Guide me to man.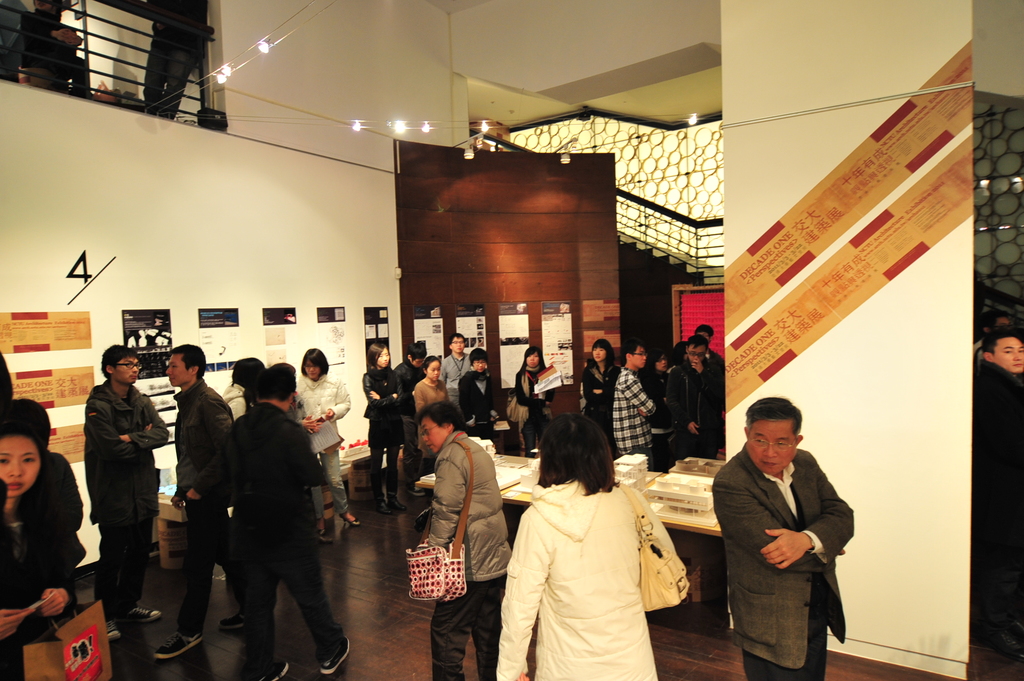
Guidance: (left=708, top=396, right=865, bottom=669).
